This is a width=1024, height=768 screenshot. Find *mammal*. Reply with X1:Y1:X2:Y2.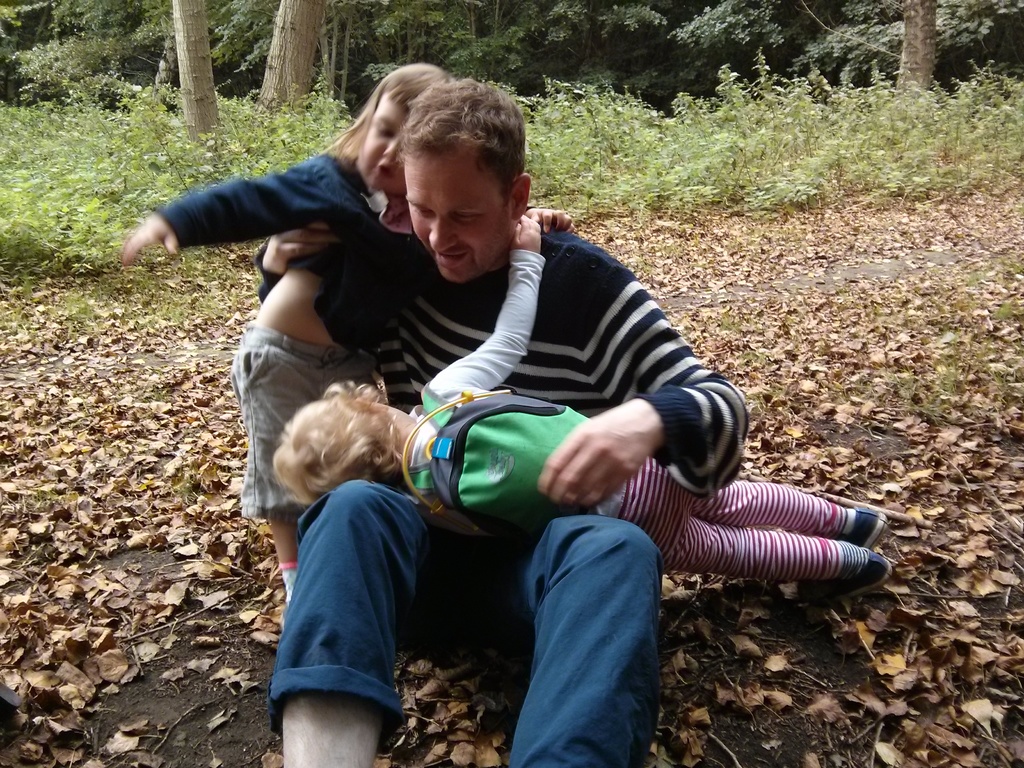
269:211:896:570.
